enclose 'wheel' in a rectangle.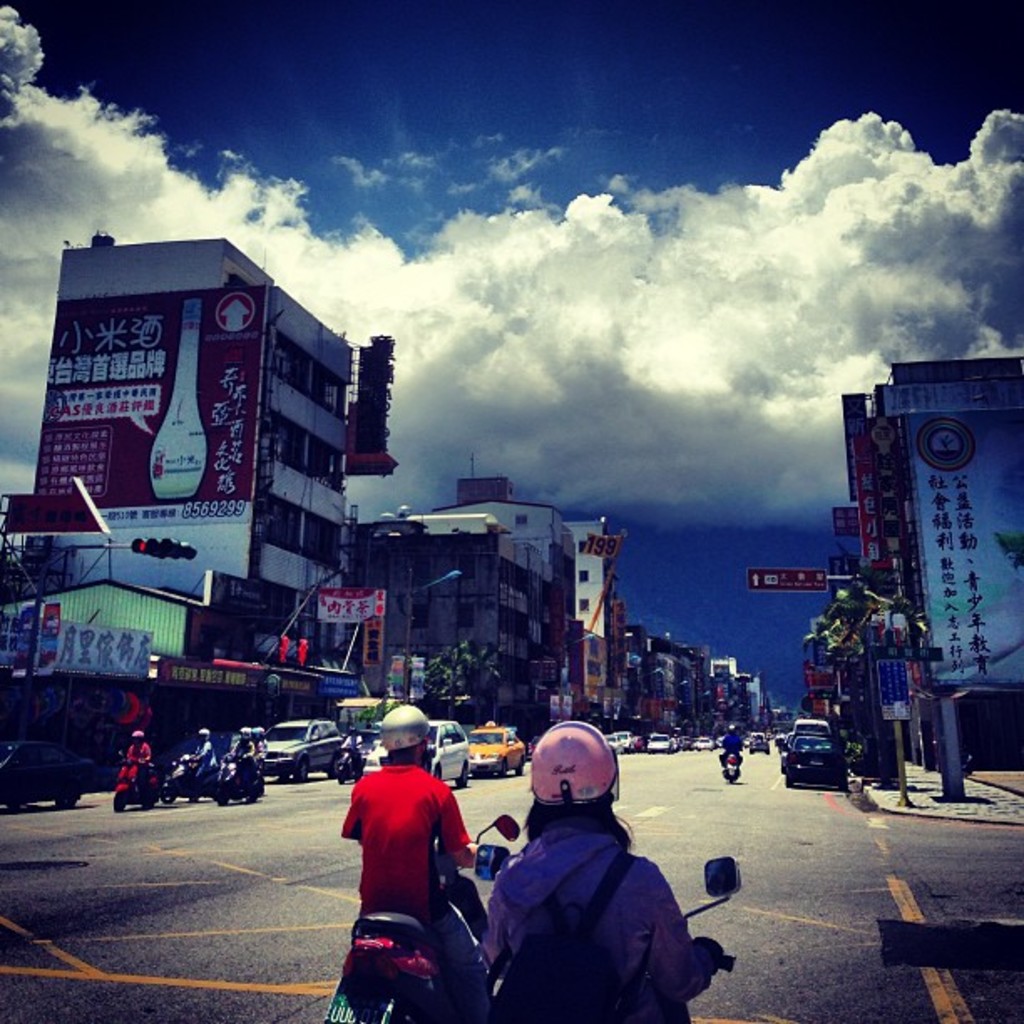
{"x1": 10, "y1": 788, "x2": 22, "y2": 805}.
